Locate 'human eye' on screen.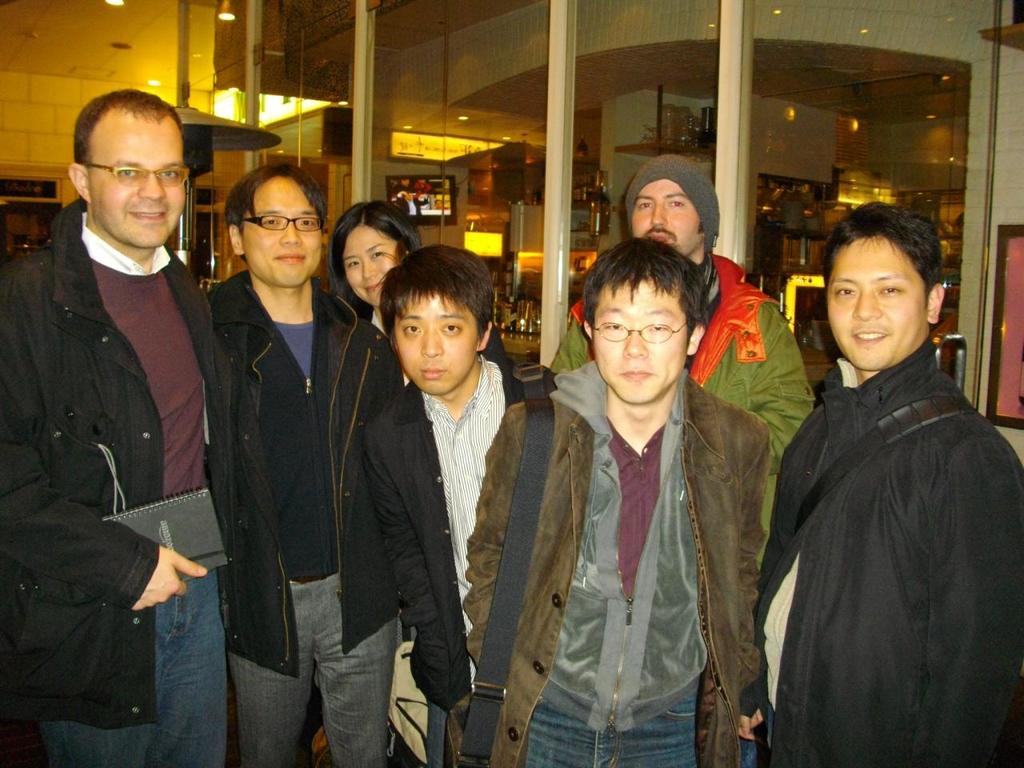
On screen at select_region(258, 215, 283, 229).
